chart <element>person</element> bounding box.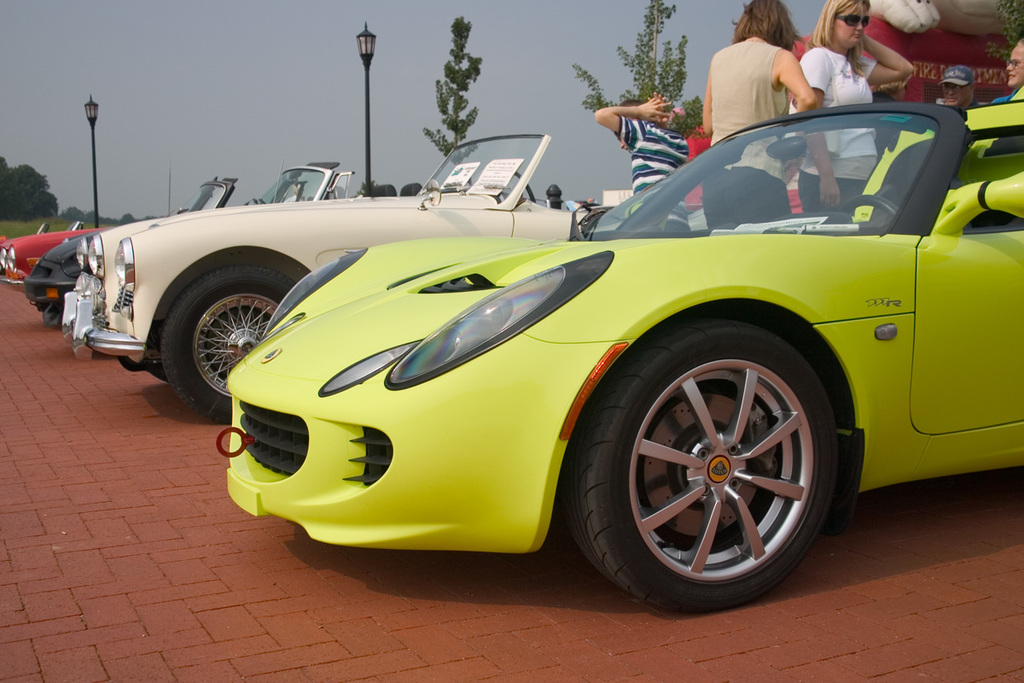
Charted: detection(933, 61, 986, 107).
